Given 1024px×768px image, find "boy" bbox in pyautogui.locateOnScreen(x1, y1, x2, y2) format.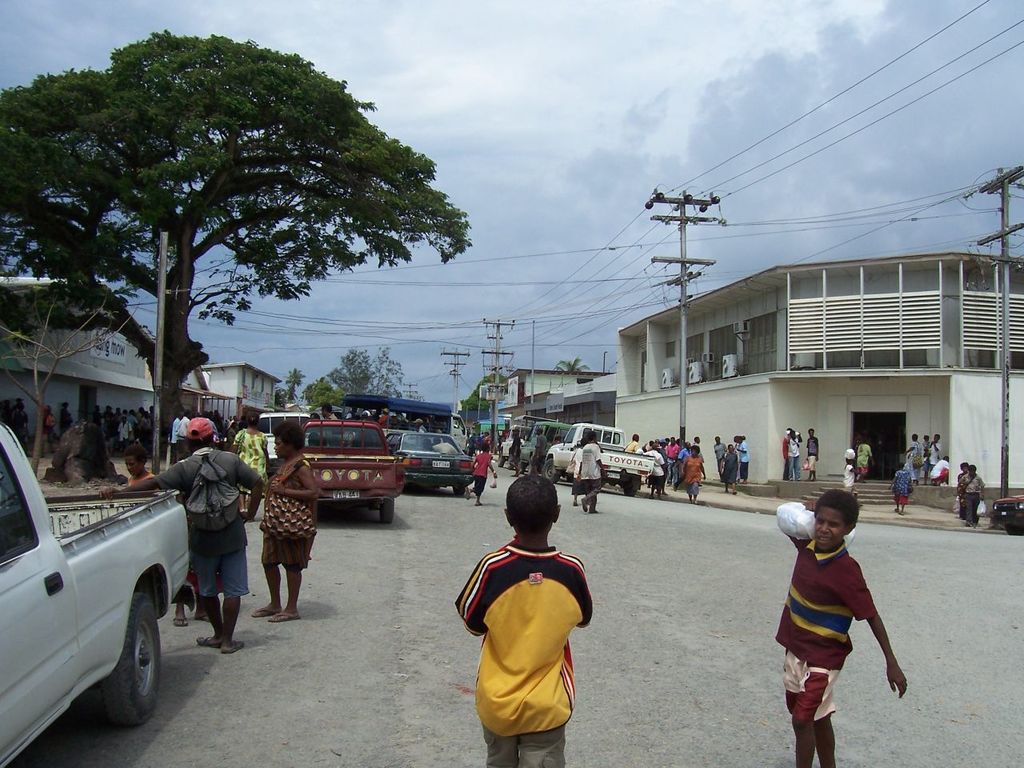
pyautogui.locateOnScreen(764, 493, 920, 739).
